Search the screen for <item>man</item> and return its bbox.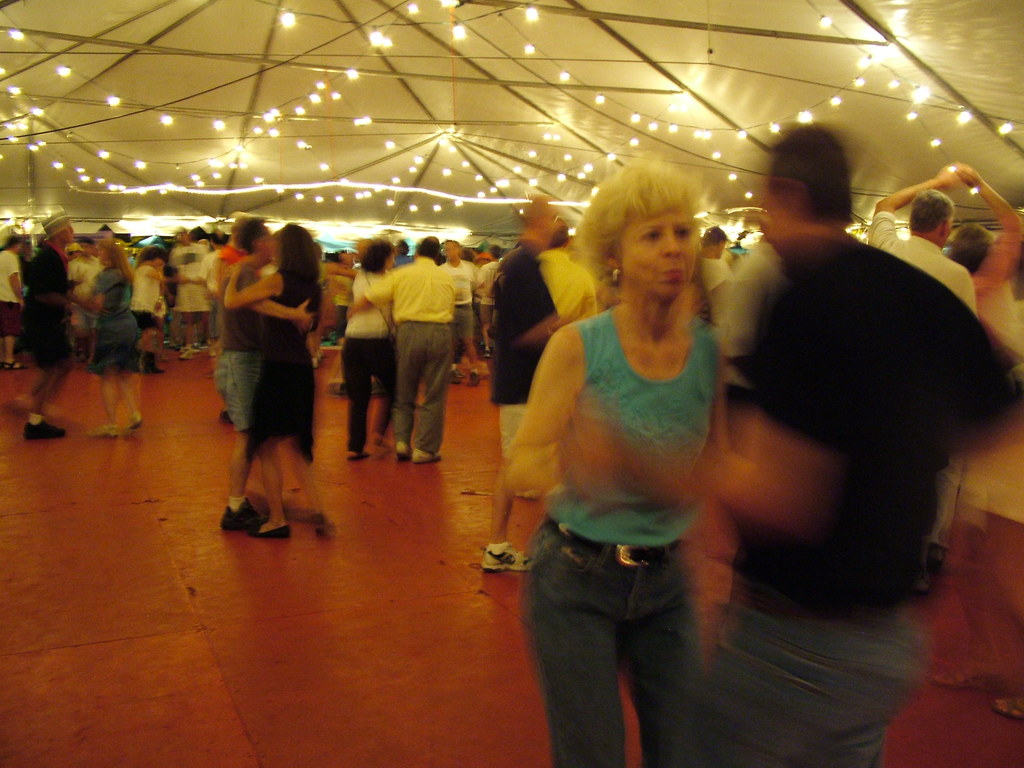
Found: region(212, 218, 314, 531).
